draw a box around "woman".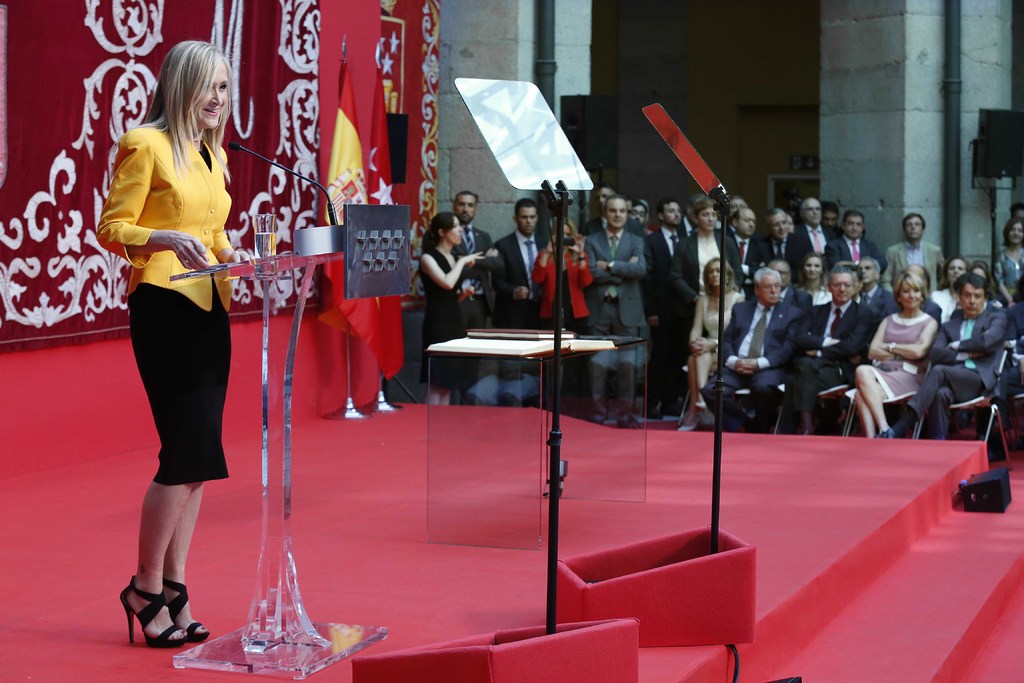
BBox(530, 219, 593, 332).
